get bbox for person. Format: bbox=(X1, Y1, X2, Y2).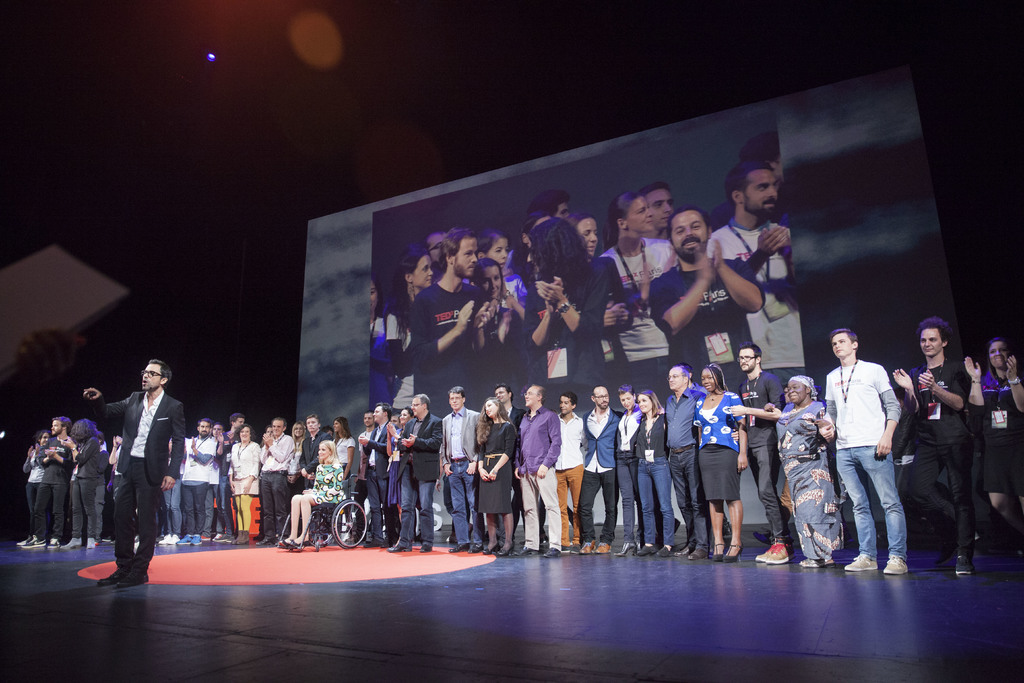
bbox=(376, 238, 440, 385).
